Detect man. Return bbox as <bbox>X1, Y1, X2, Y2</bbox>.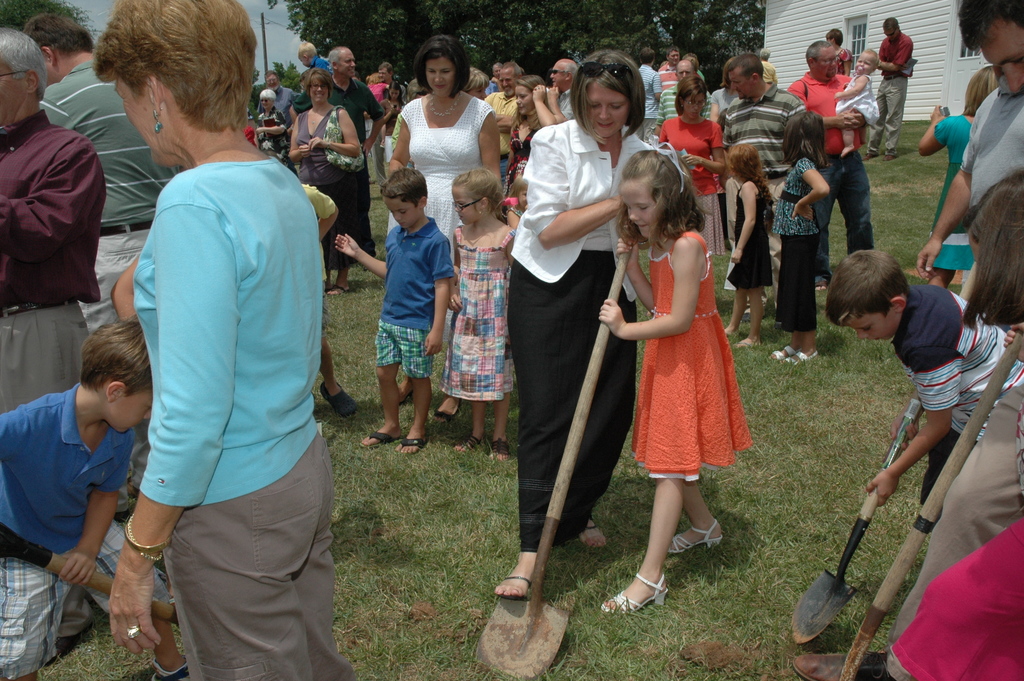
<bbox>860, 21, 913, 163</bbox>.
